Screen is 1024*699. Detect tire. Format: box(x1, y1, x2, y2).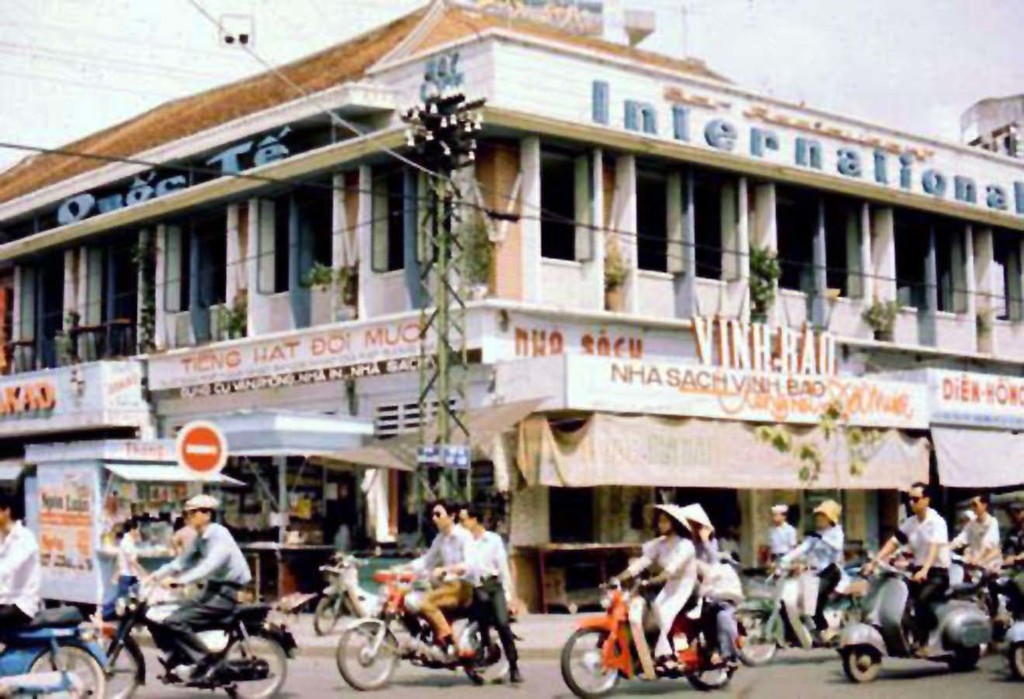
box(221, 633, 285, 698).
